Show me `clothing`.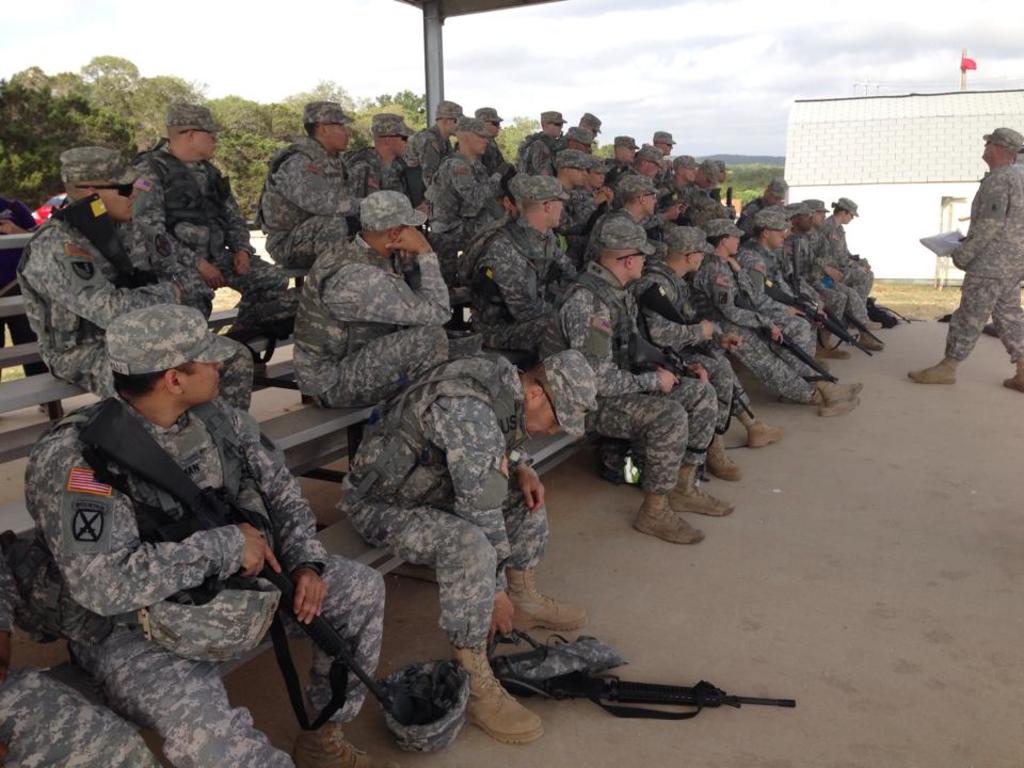
`clothing` is here: pyautogui.locateOnScreen(404, 122, 449, 192).
